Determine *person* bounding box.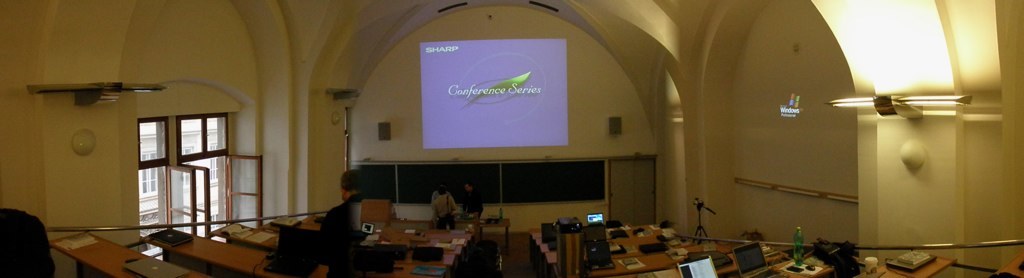
Determined: box=[310, 176, 358, 265].
